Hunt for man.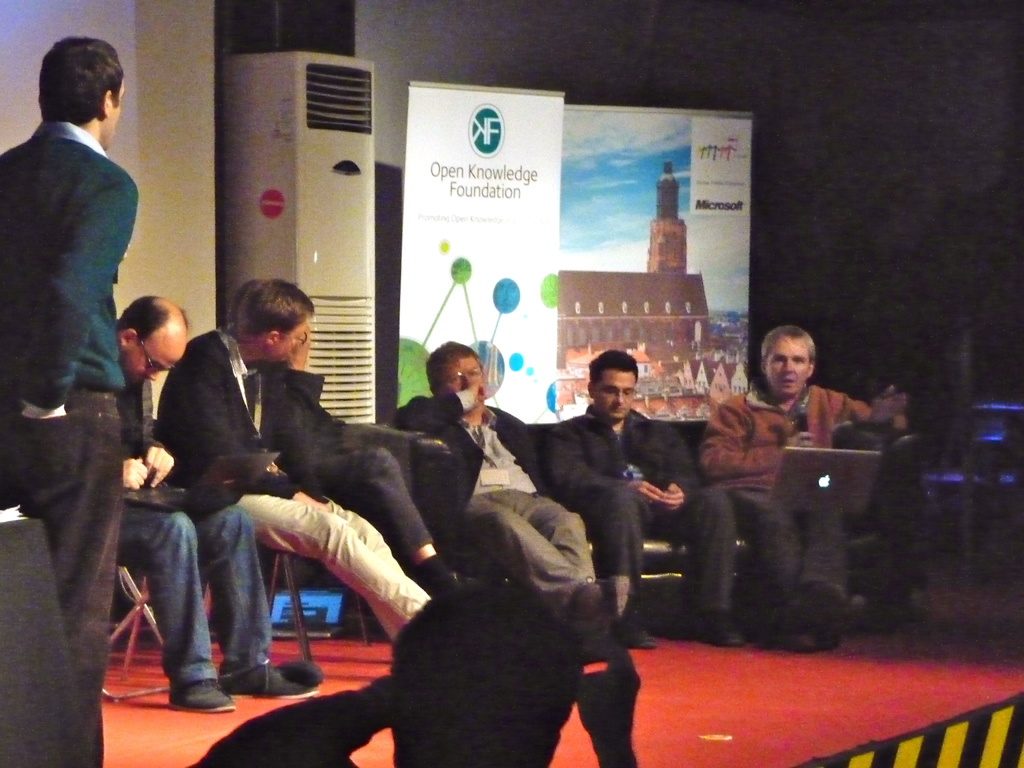
Hunted down at <bbox>547, 351, 744, 651</bbox>.
